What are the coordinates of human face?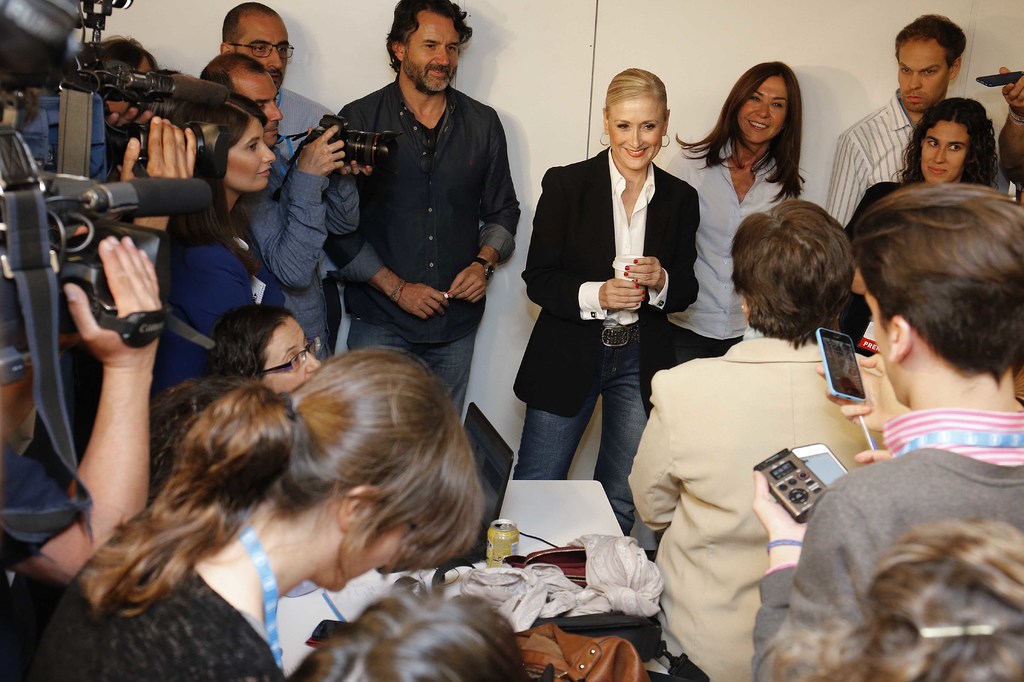
(x1=264, y1=316, x2=324, y2=393).
